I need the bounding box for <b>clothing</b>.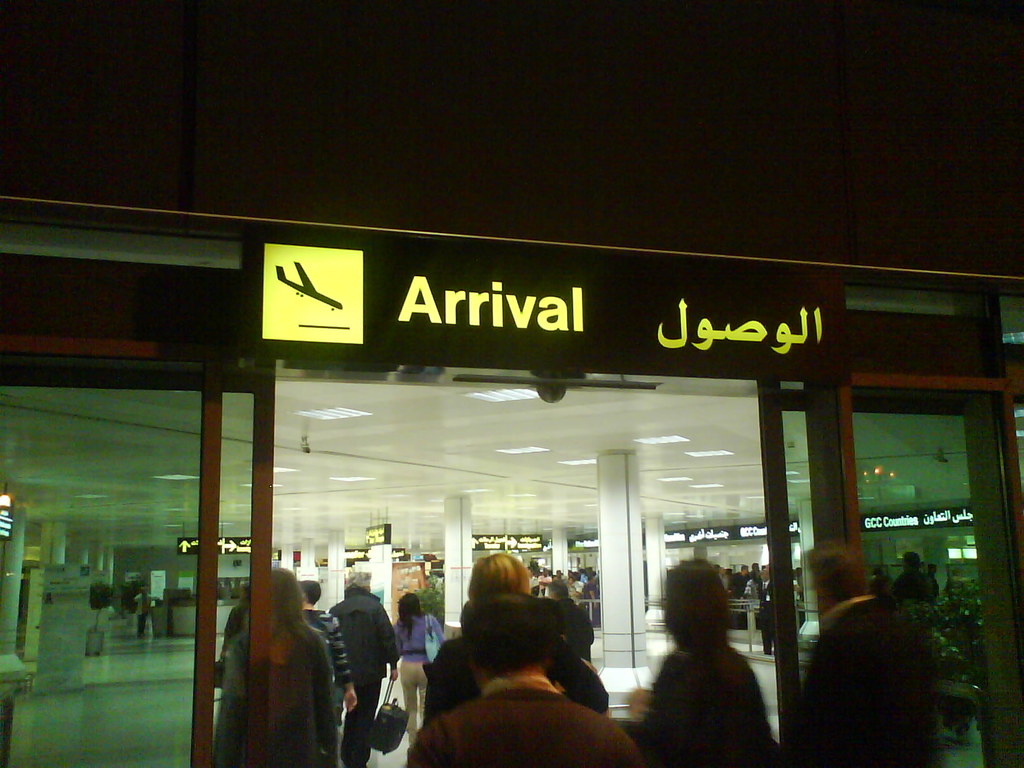
Here it is: [639, 642, 784, 767].
